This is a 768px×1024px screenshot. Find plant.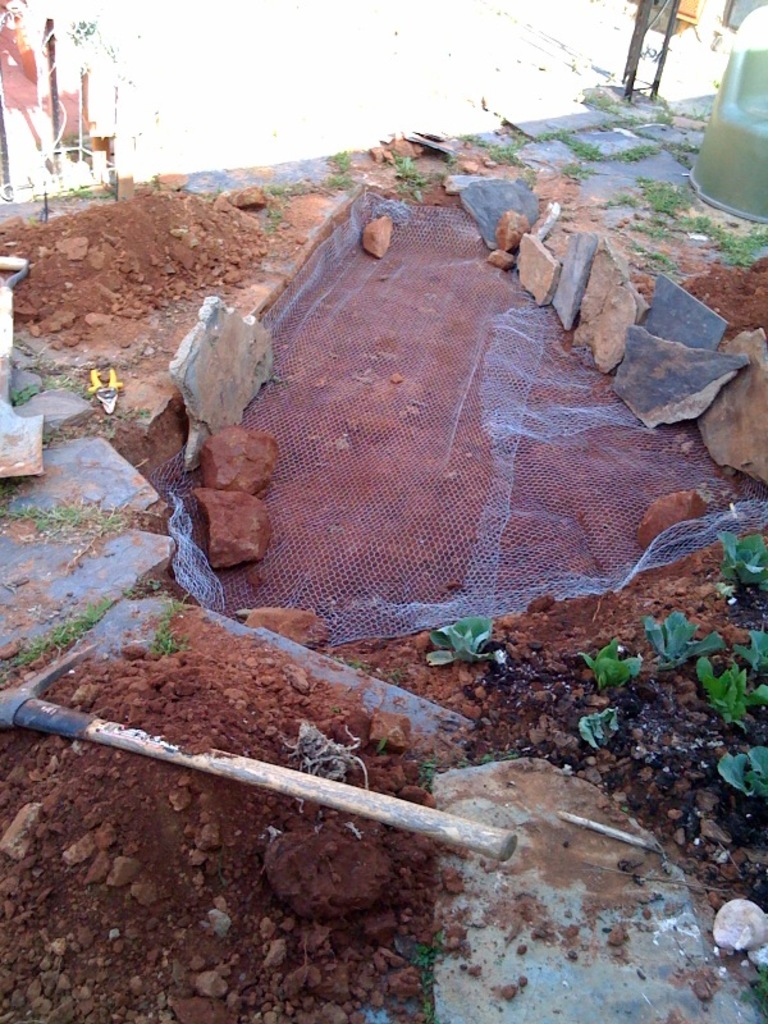
Bounding box: <bbox>49, 367, 95, 394</bbox>.
